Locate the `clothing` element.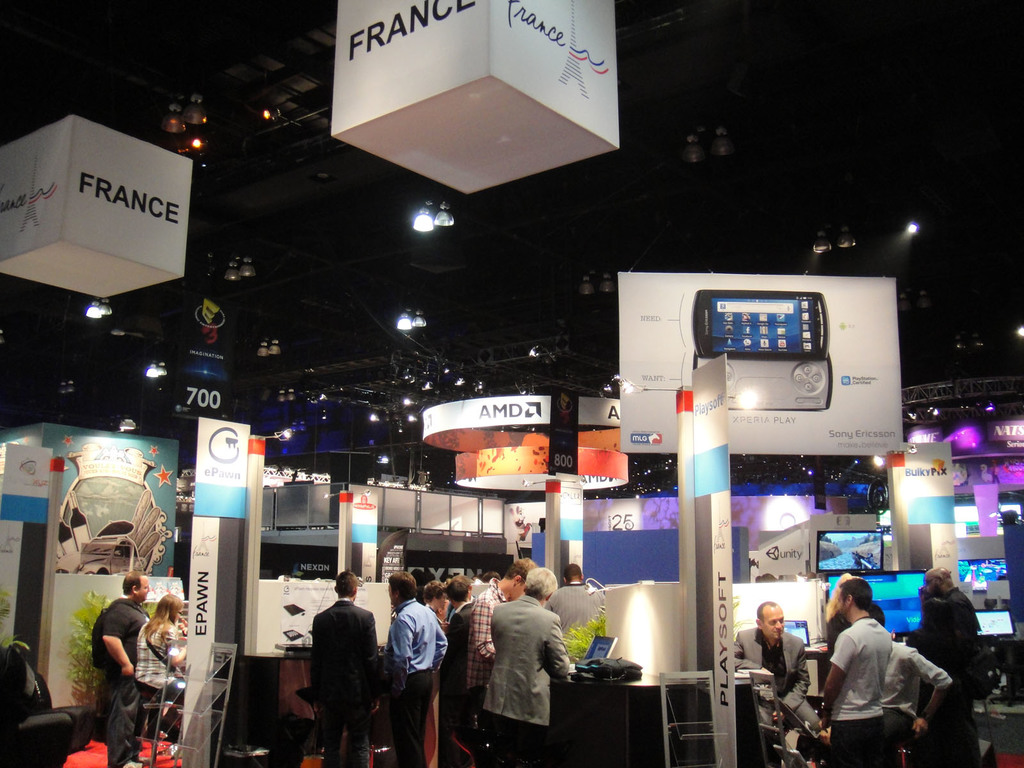
Element bbox: 820, 614, 898, 767.
